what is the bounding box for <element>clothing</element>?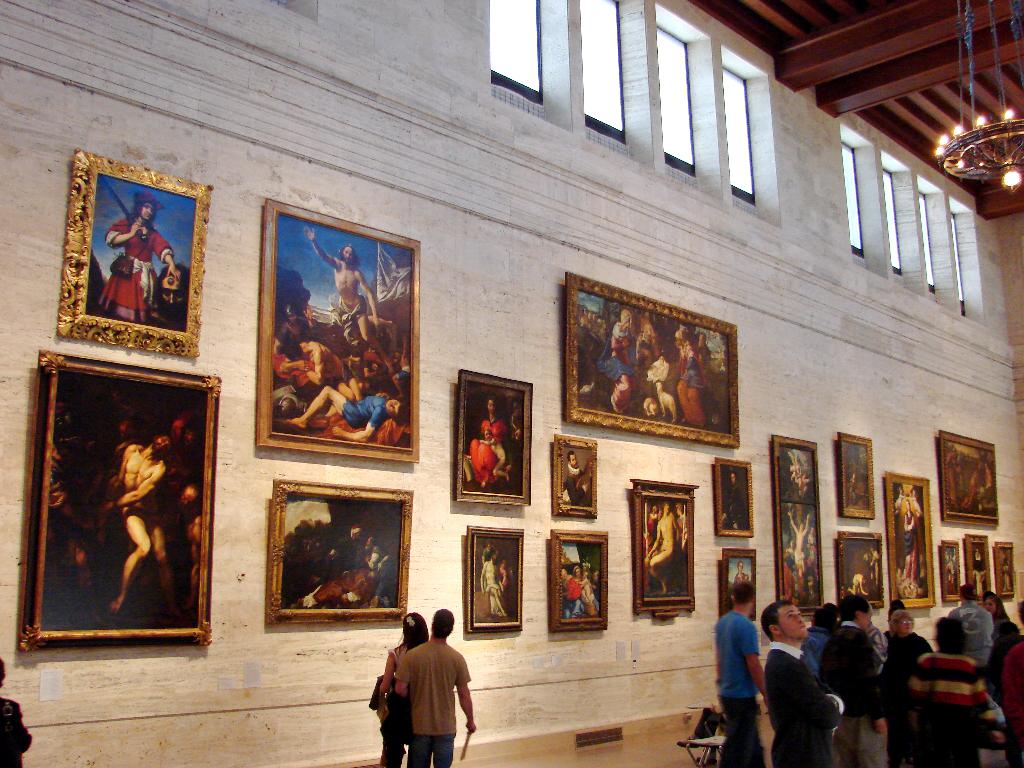
{"x1": 889, "y1": 633, "x2": 926, "y2": 739}.
